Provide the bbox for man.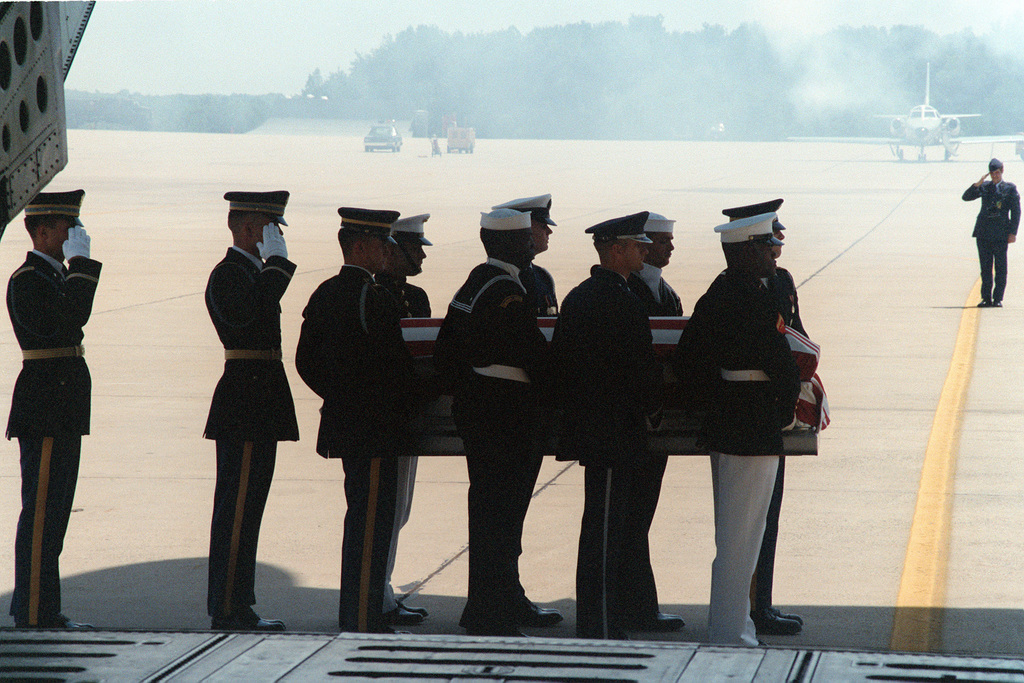
bbox(2, 180, 109, 624).
